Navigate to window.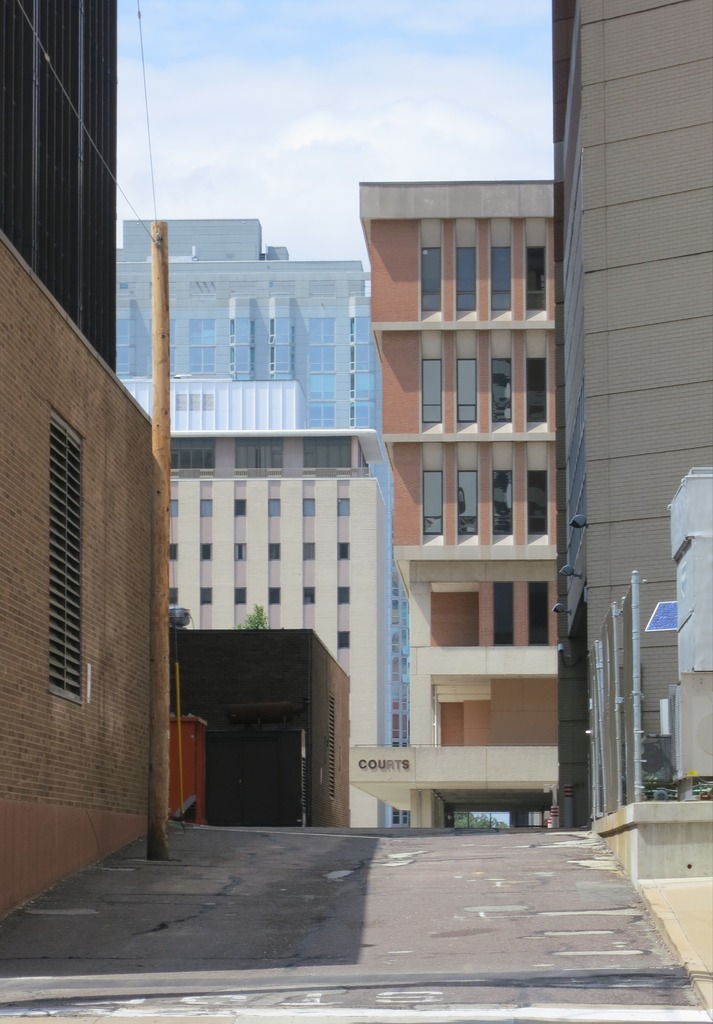
Navigation target: bbox=[232, 588, 248, 605].
